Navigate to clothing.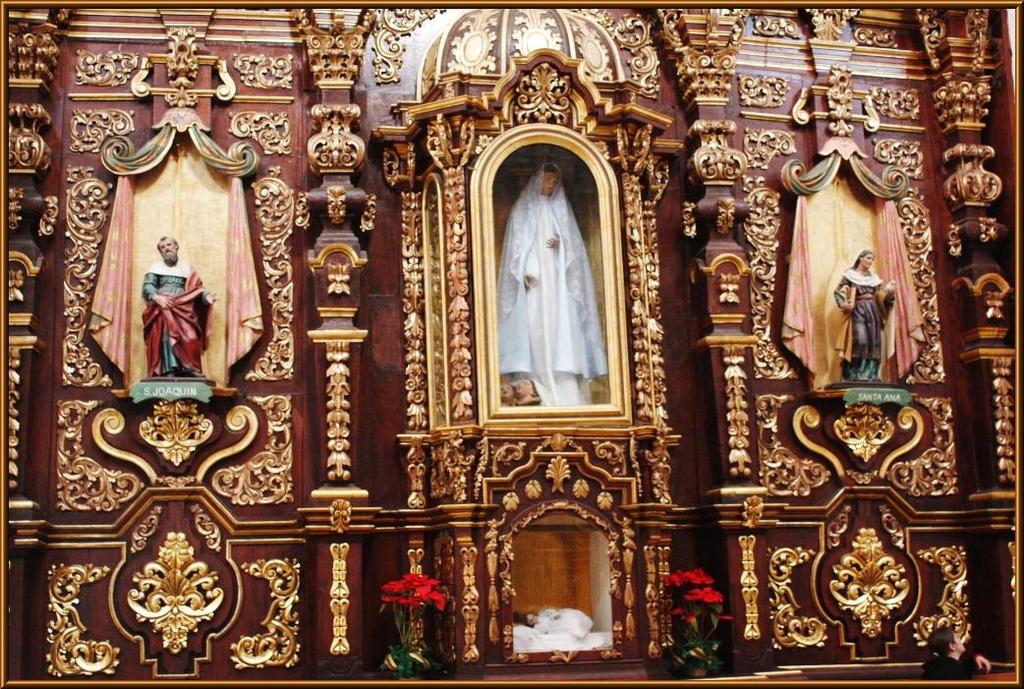
Navigation target: (x1=498, y1=157, x2=608, y2=416).
